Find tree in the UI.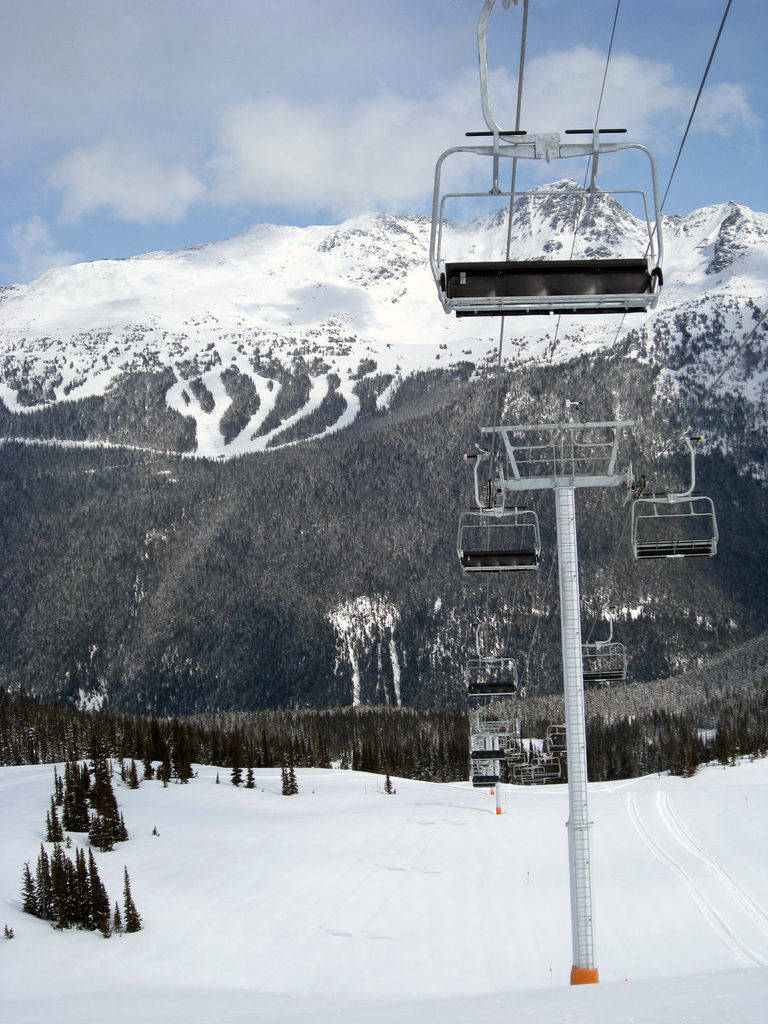
UI element at 170,728,193,783.
